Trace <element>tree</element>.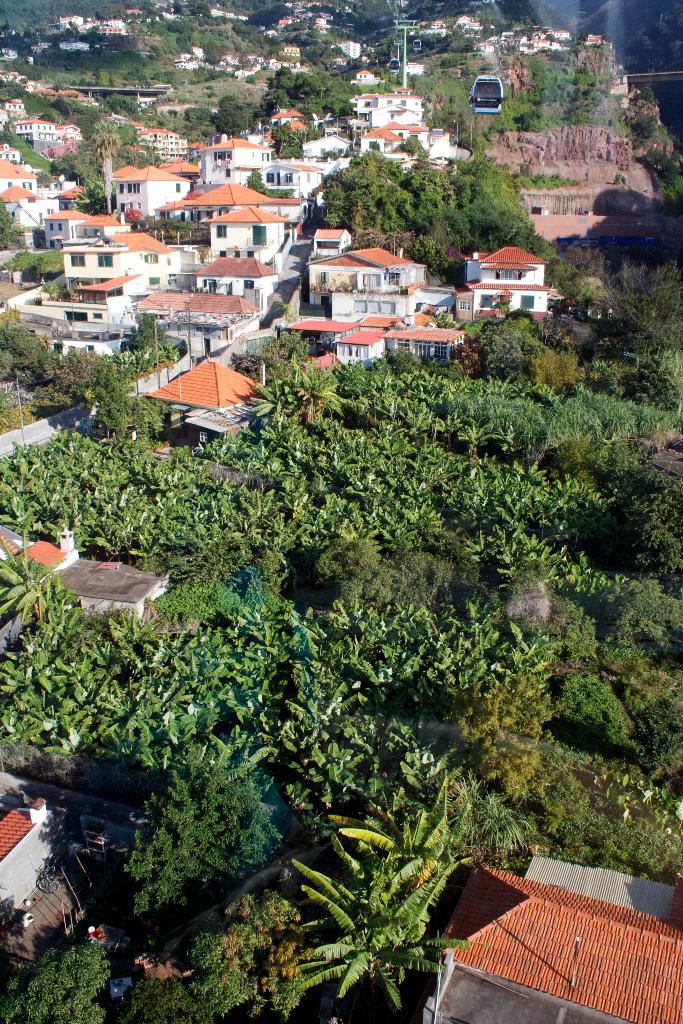
Traced to crop(37, 248, 67, 276).
